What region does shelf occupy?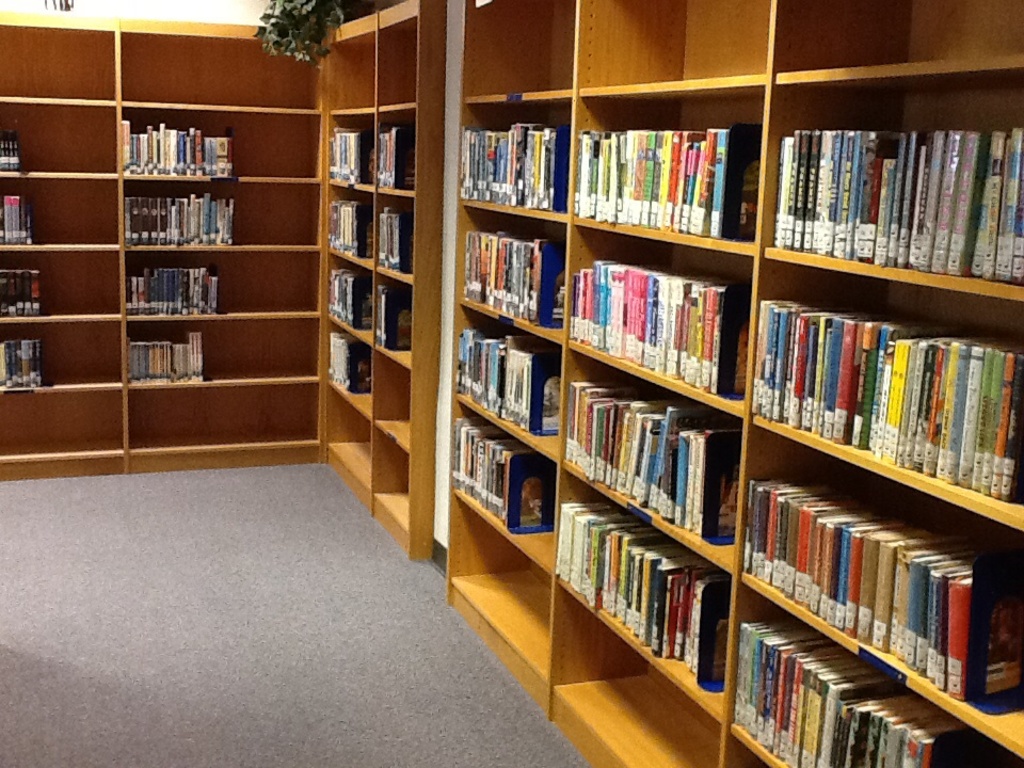
371, 187, 413, 258.
